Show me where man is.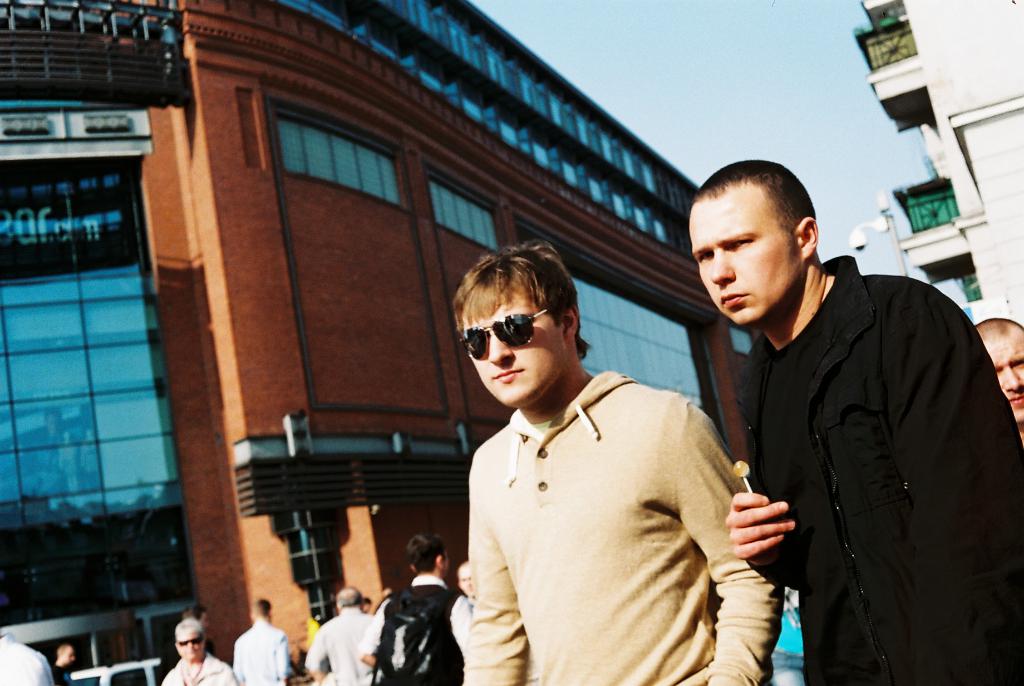
man is at 307,577,388,685.
